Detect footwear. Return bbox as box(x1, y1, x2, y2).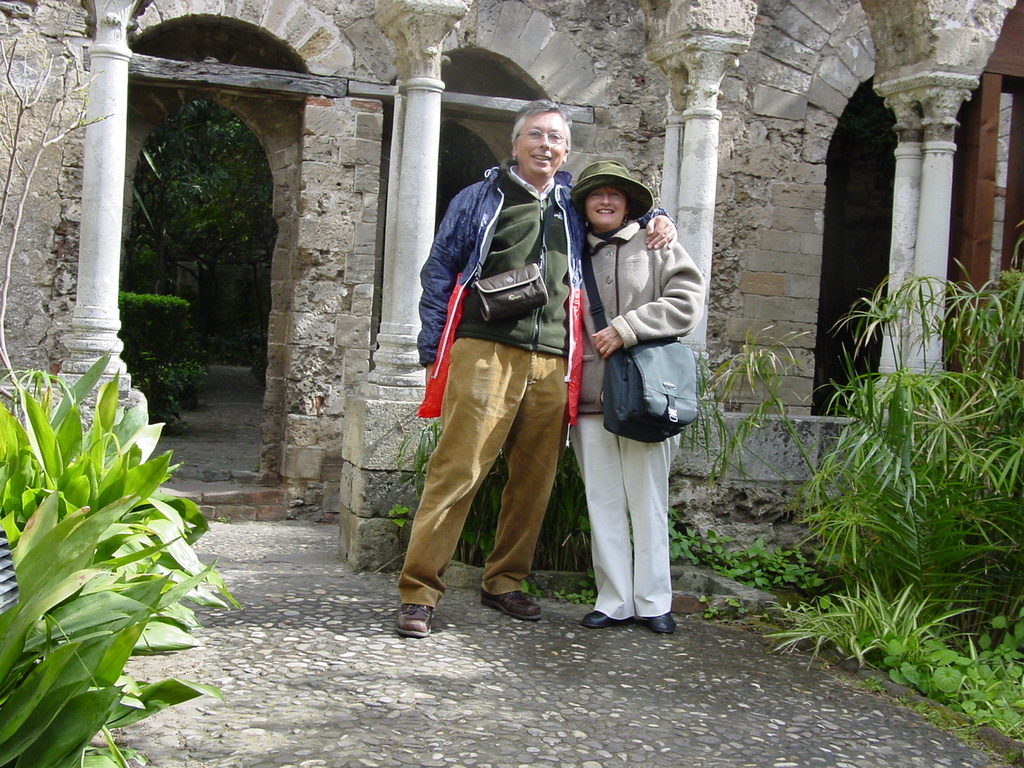
box(486, 591, 545, 620).
